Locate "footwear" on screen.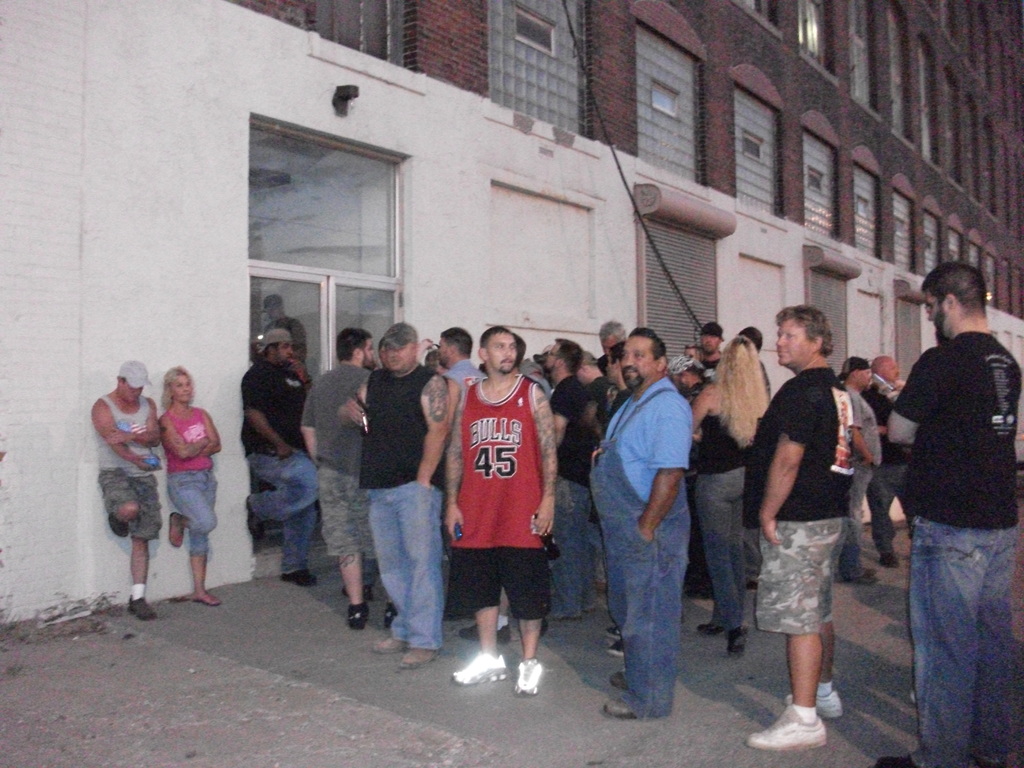
On screen at region(172, 516, 182, 549).
